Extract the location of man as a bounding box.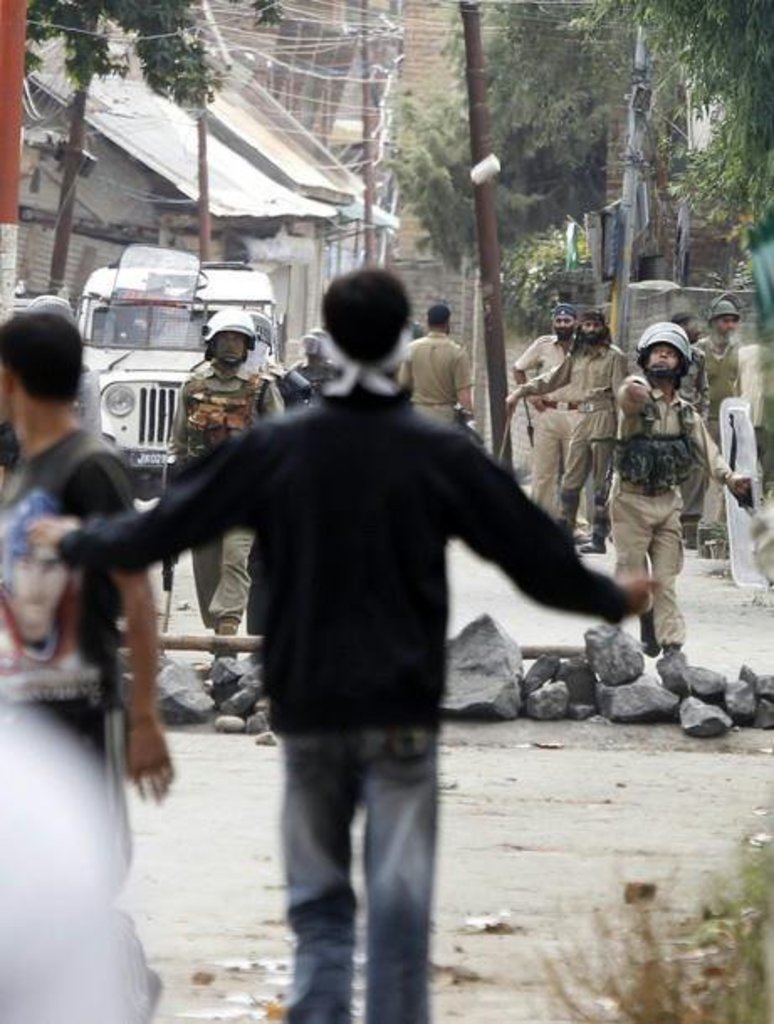
bbox=[500, 304, 573, 441].
